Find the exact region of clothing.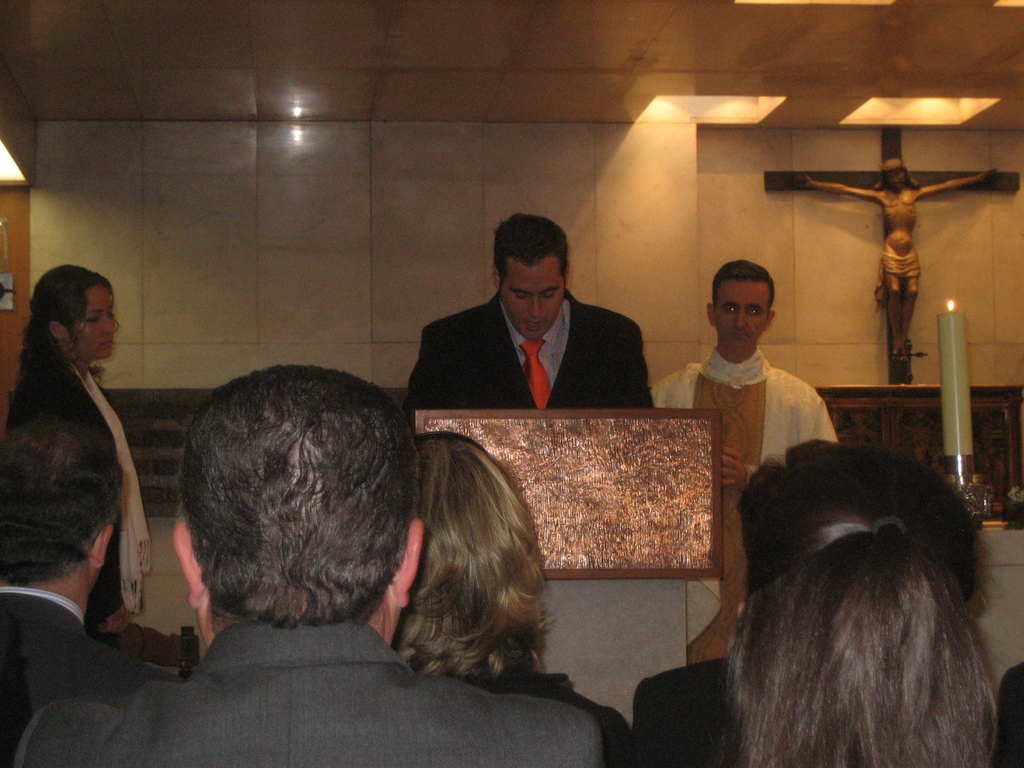
Exact region: [630, 653, 1023, 767].
